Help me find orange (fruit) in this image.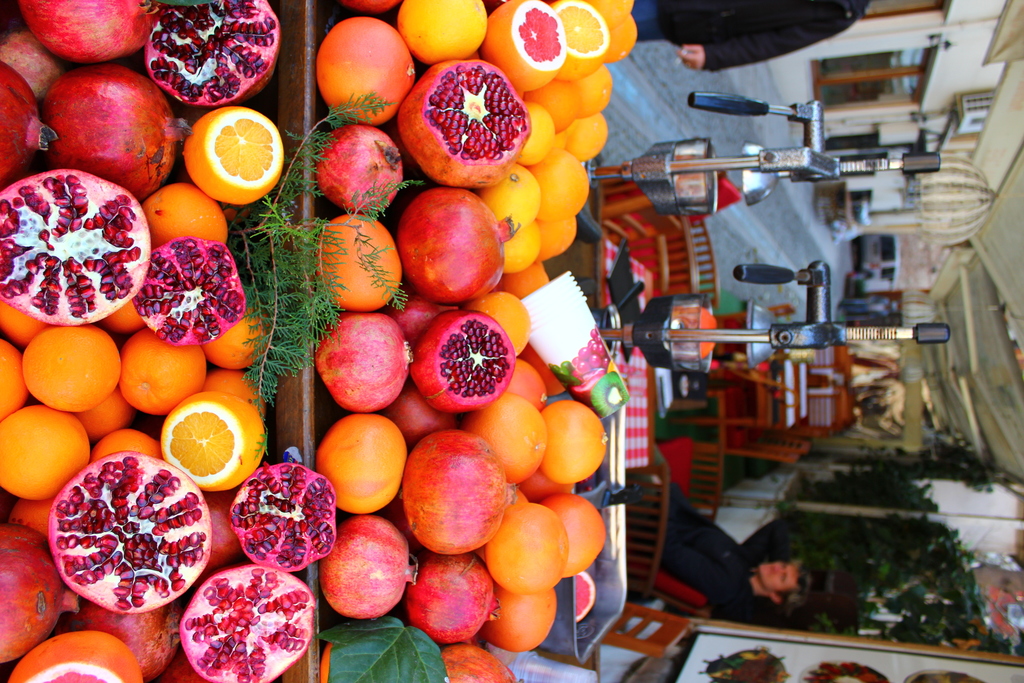
Found it: 502,222,549,268.
